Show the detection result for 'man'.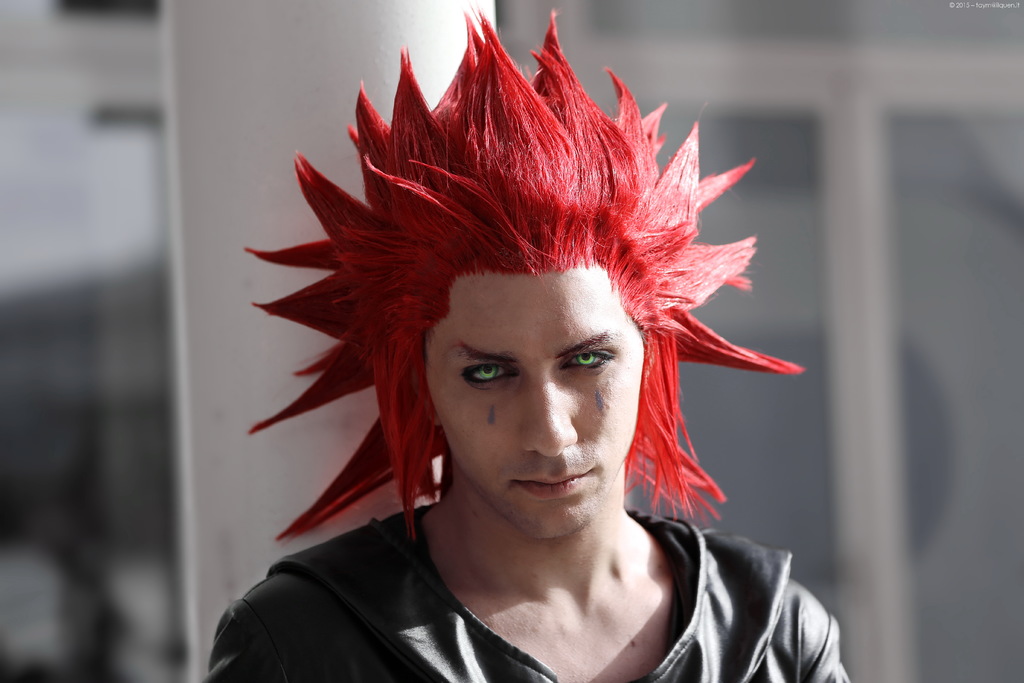
(x1=169, y1=70, x2=870, y2=681).
